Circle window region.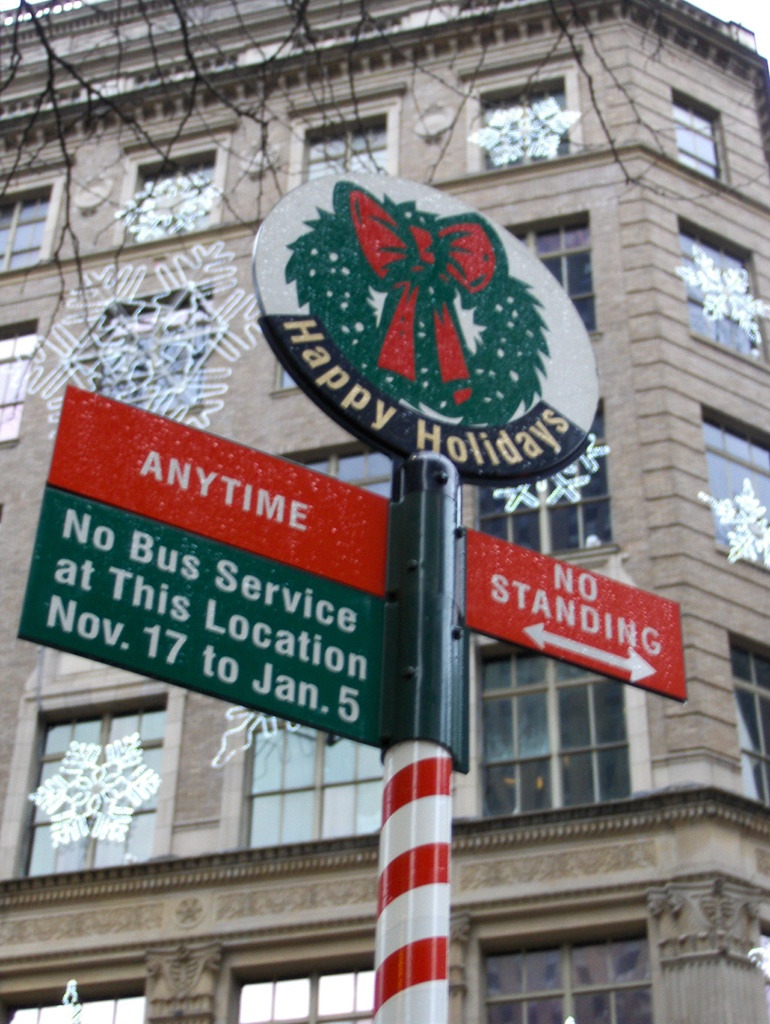
Region: 673/88/728/186.
